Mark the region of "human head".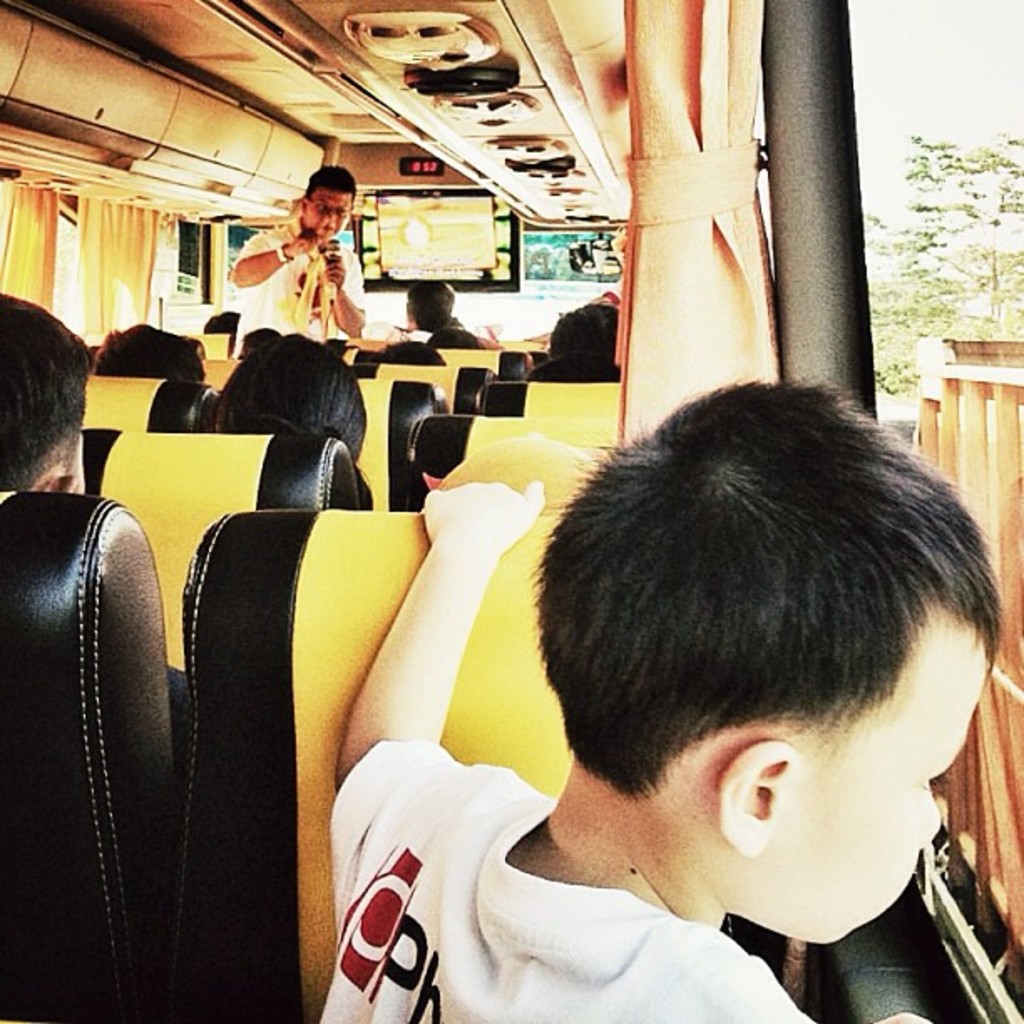
Region: (298,161,360,239).
